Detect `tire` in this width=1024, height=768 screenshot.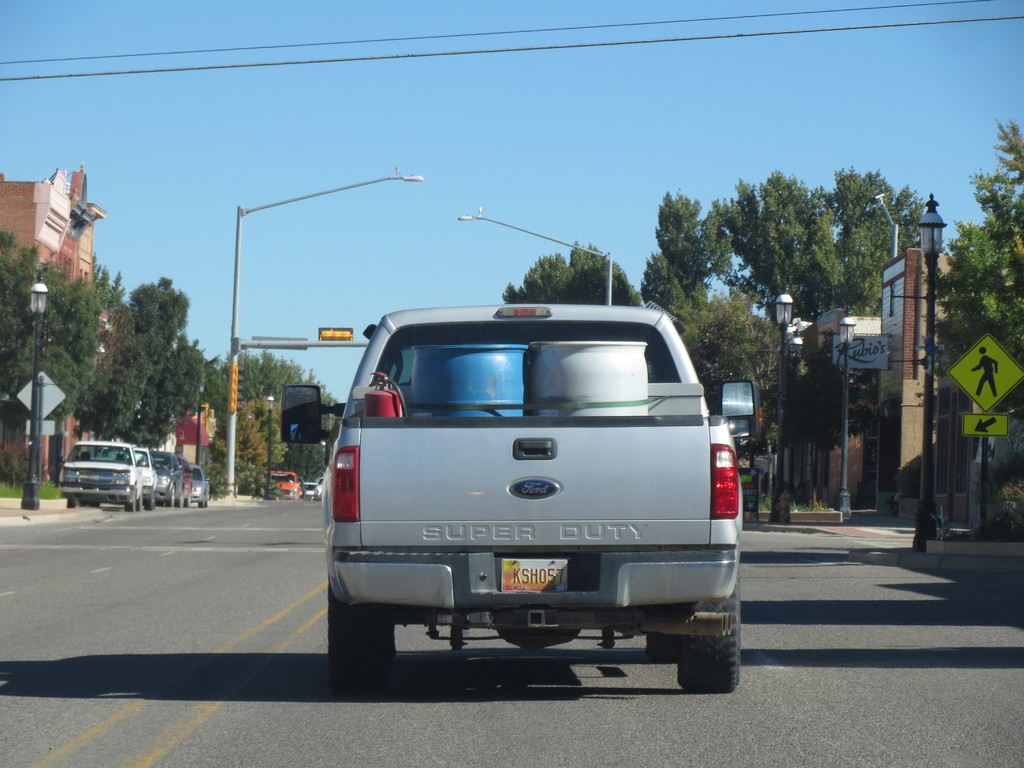
Detection: select_region(122, 499, 138, 518).
